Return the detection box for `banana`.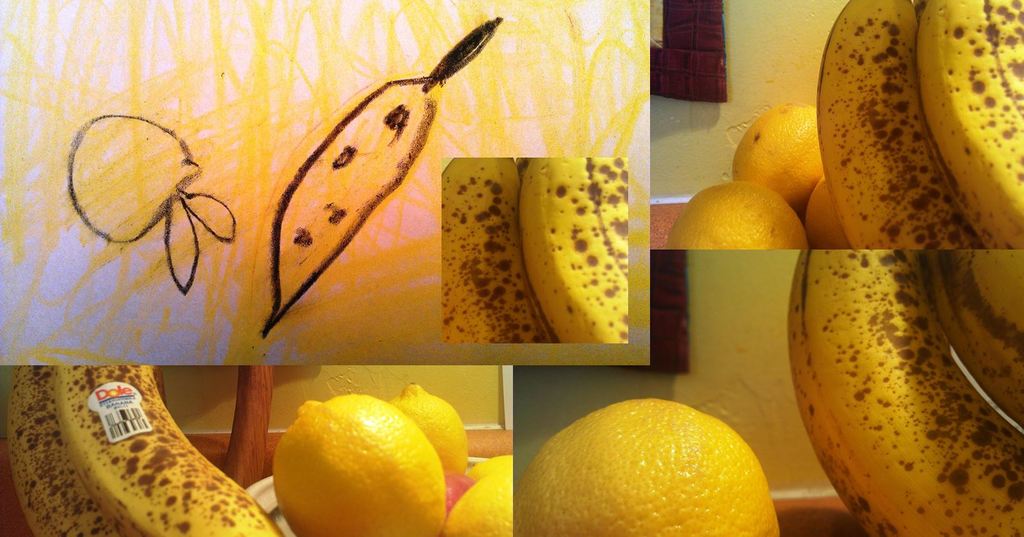
l=442, t=158, r=557, b=346.
